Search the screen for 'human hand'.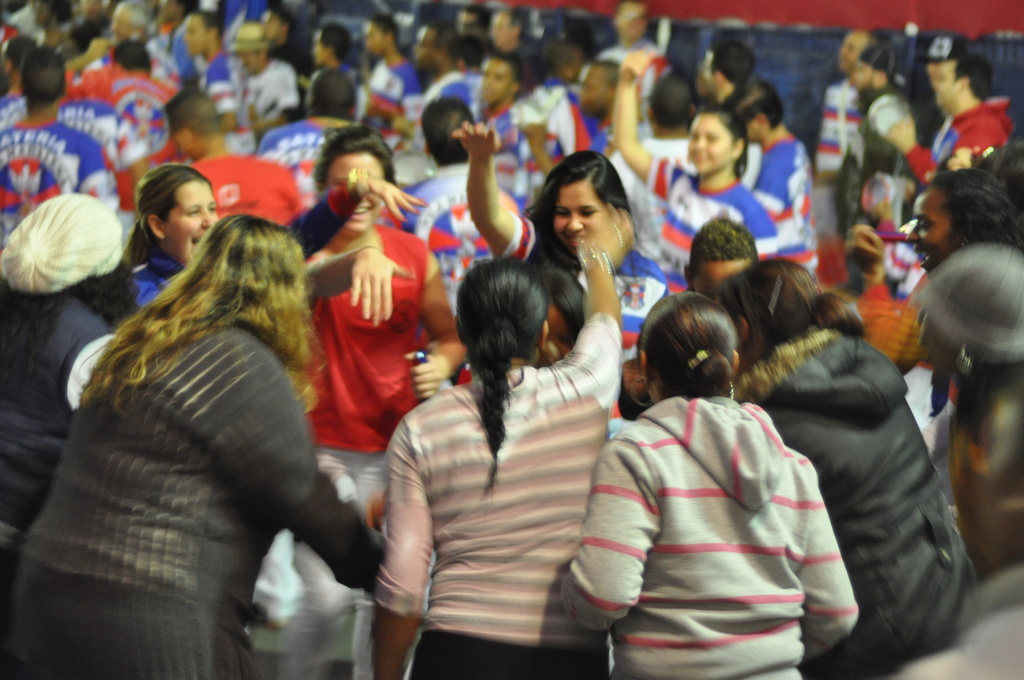
Found at 404/350/447/400.
